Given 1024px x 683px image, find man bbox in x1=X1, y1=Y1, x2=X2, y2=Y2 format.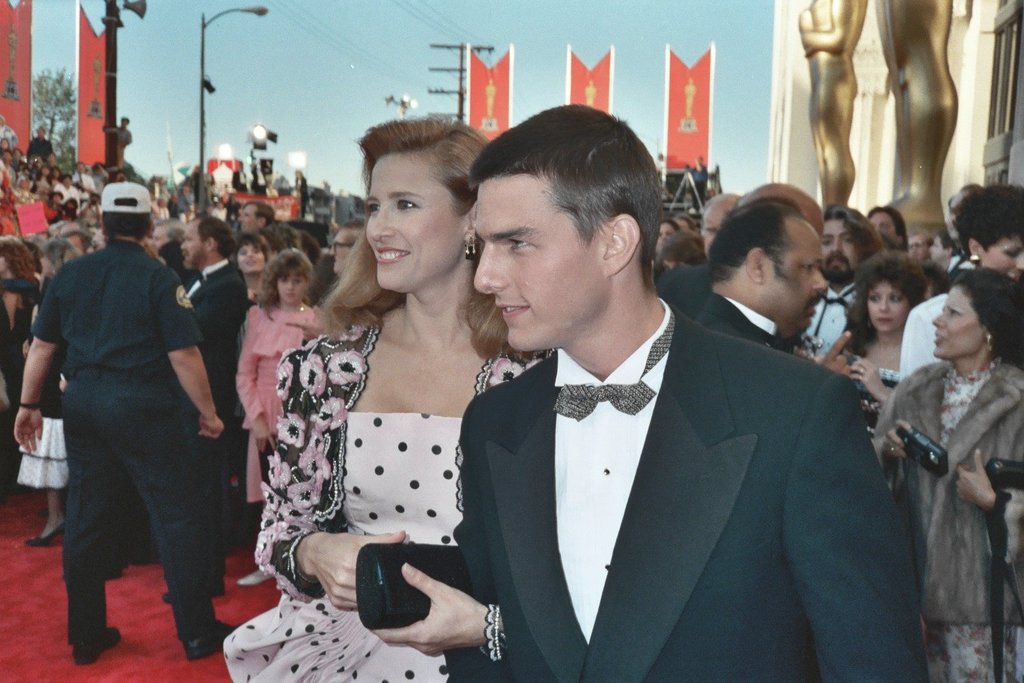
x1=693, y1=199, x2=832, y2=366.
